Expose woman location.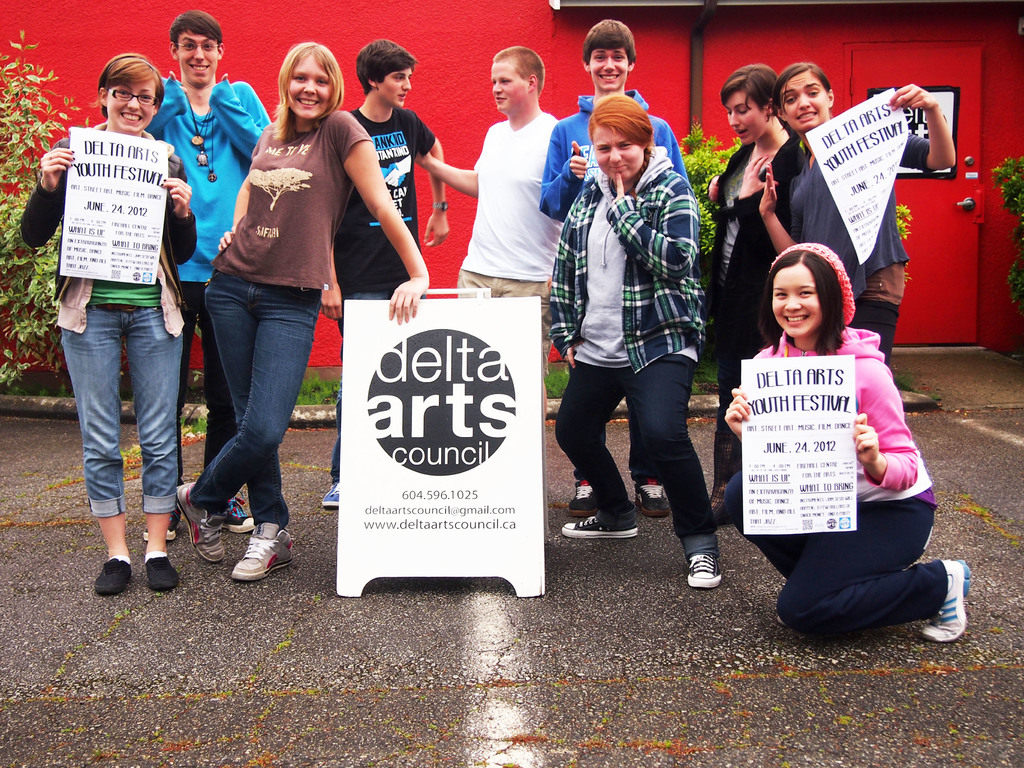
Exposed at [764,63,956,374].
